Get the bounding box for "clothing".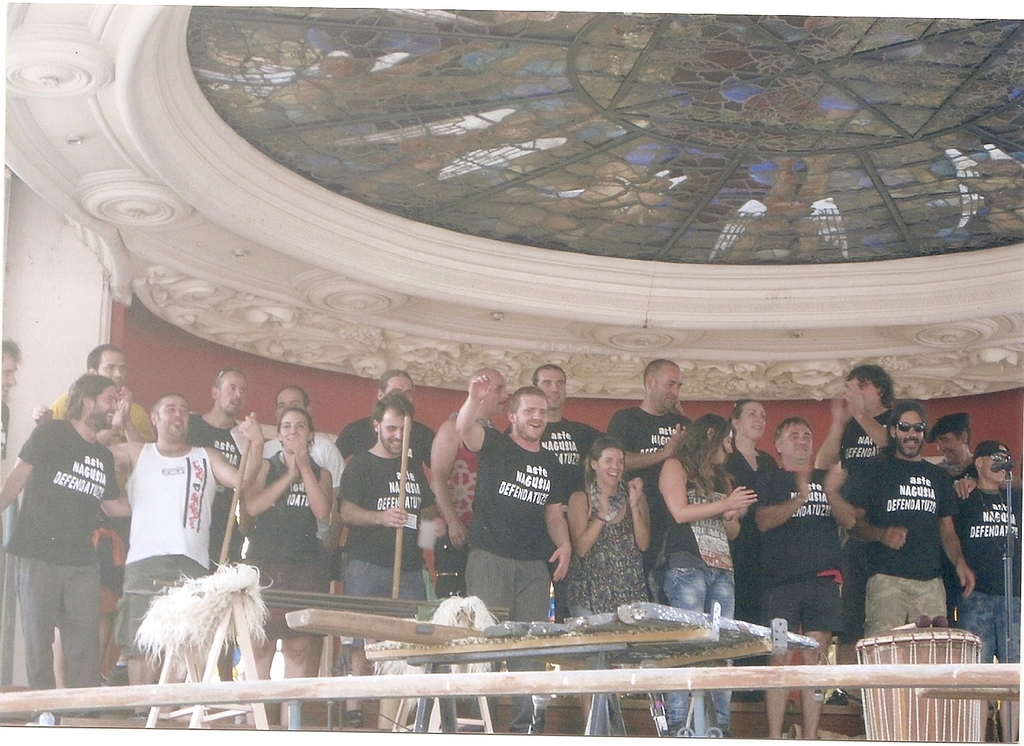
x1=727 y1=447 x2=782 y2=535.
